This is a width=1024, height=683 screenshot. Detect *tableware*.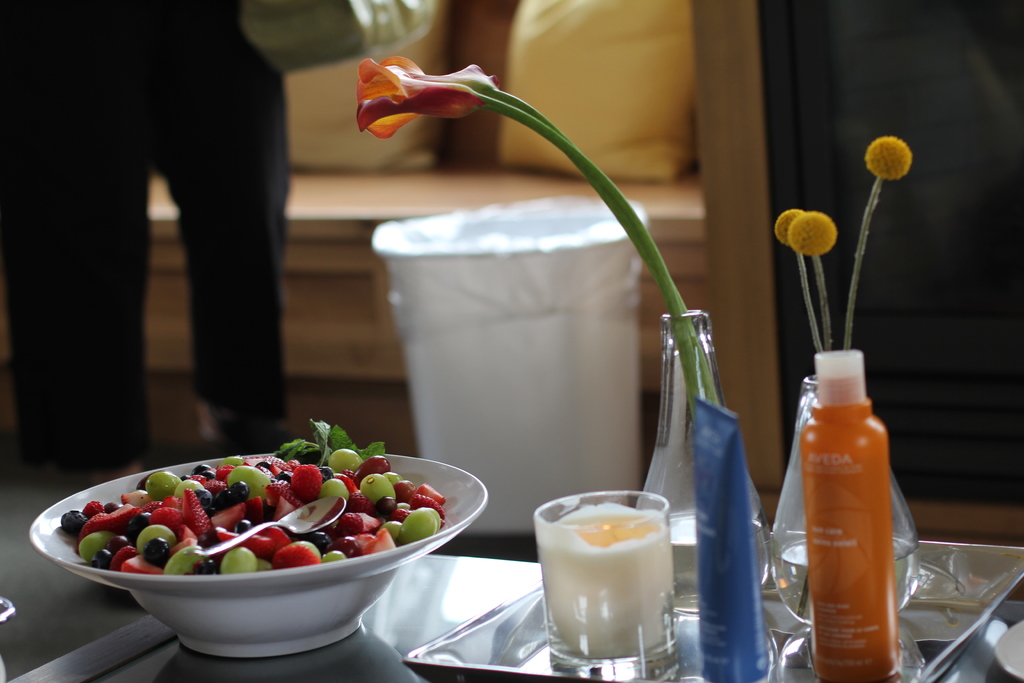
pyautogui.locateOnScreen(530, 488, 674, 682).
